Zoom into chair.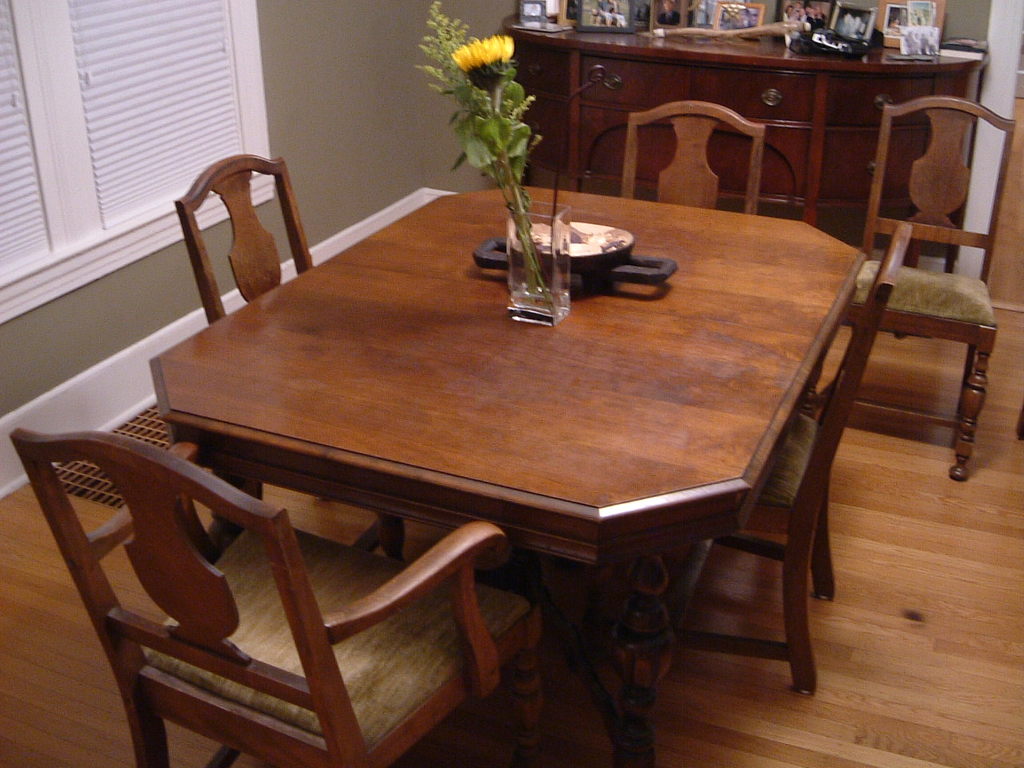
Zoom target: locate(626, 101, 763, 218).
